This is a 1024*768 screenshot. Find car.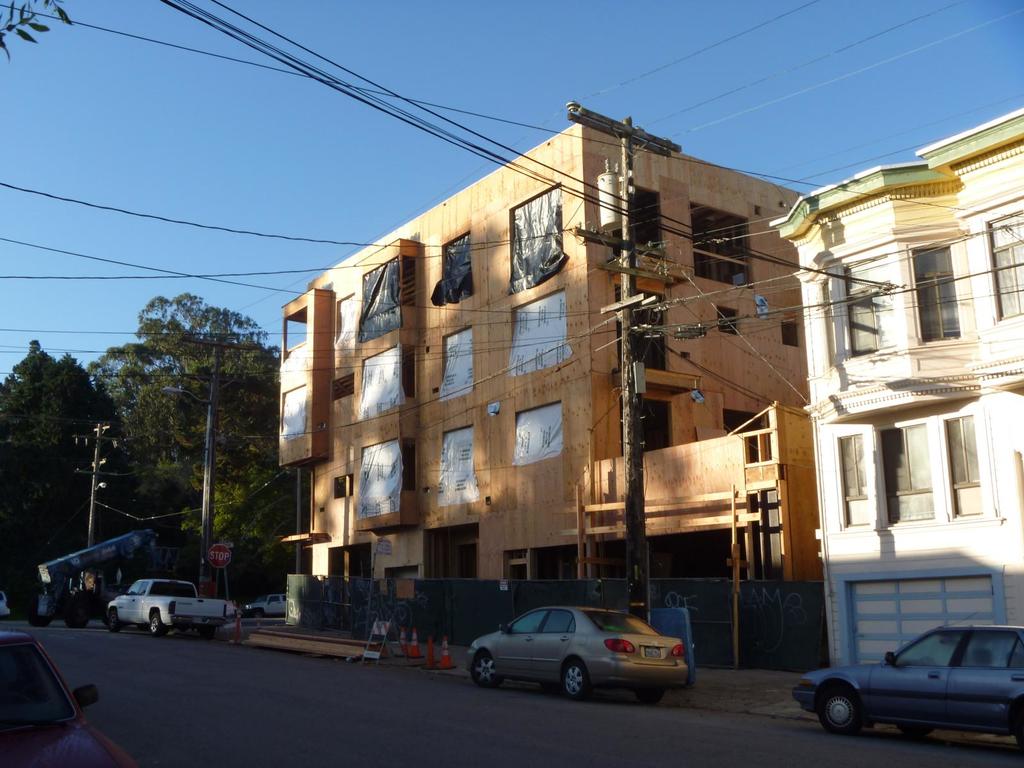
Bounding box: bbox=(250, 594, 288, 616).
